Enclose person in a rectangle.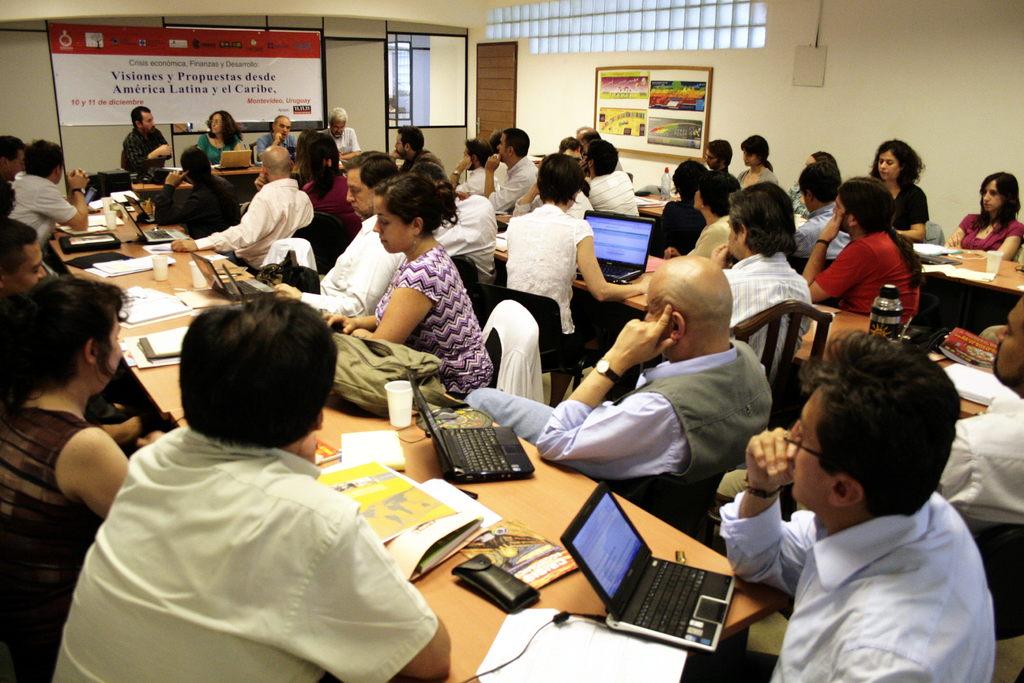
265,148,399,315.
